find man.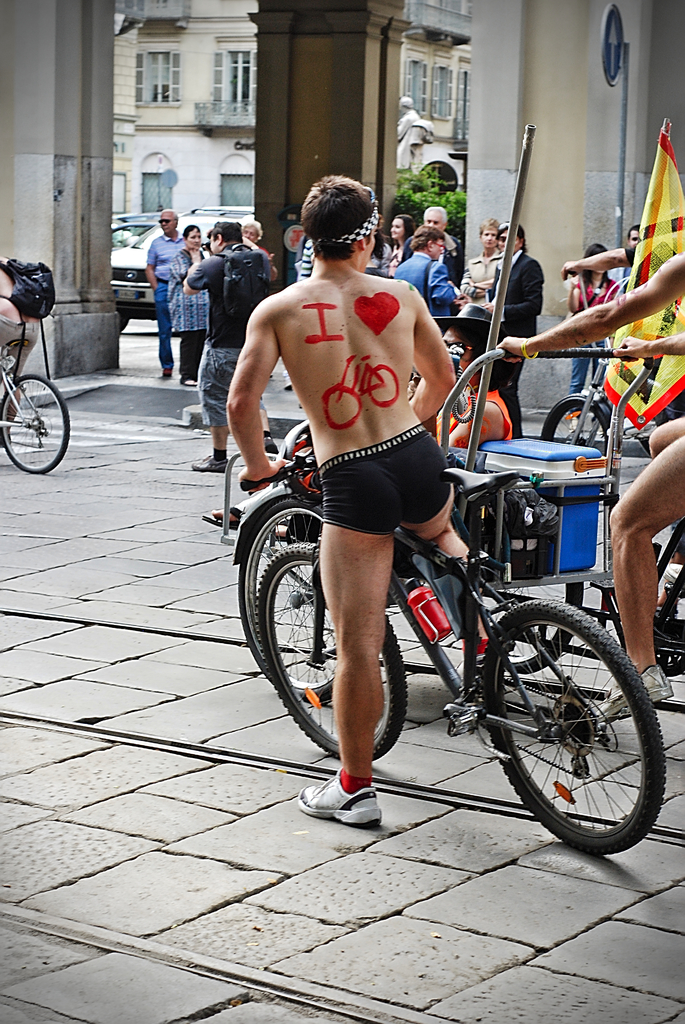
region(404, 202, 465, 283).
